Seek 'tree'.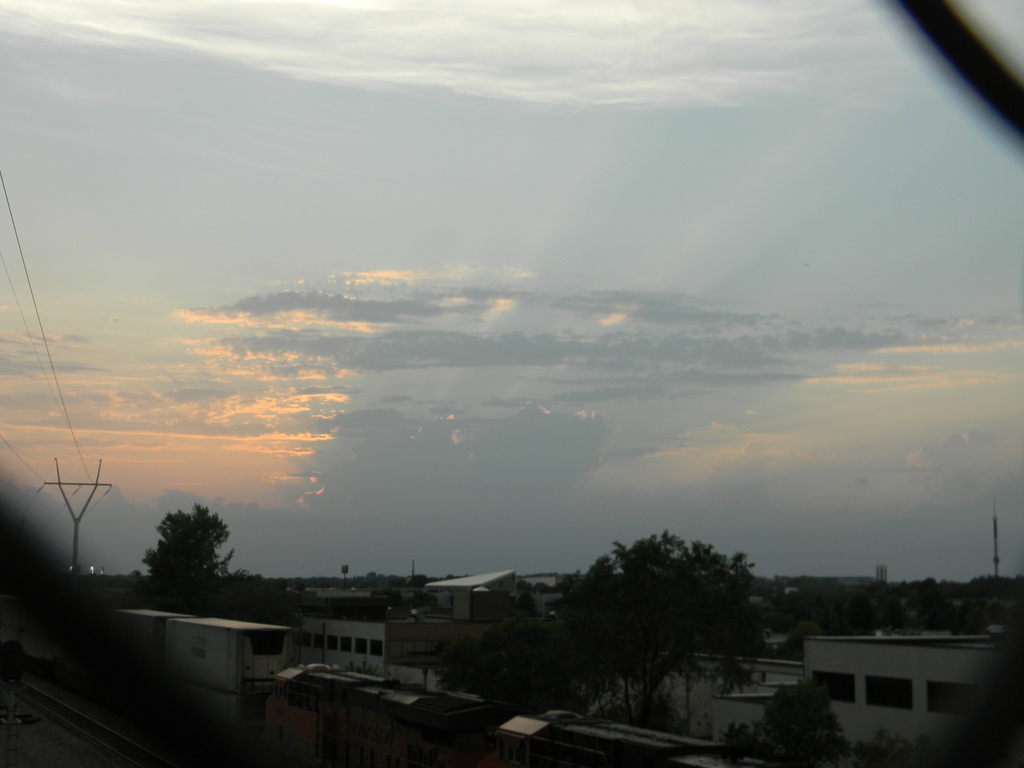
(756,700,842,746).
